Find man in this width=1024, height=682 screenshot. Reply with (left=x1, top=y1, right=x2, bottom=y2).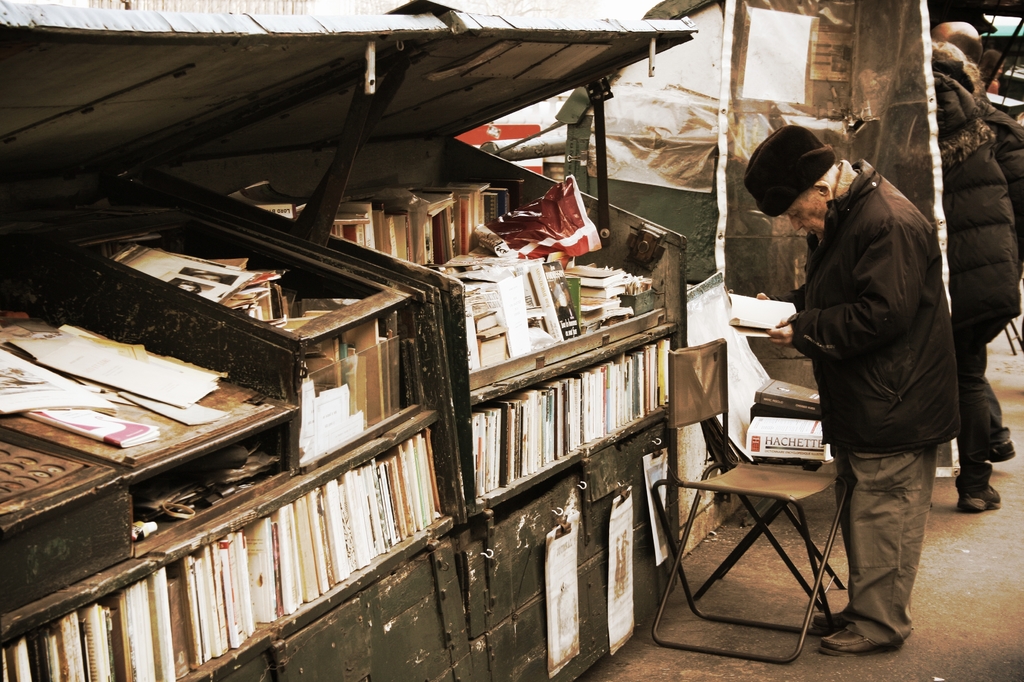
(left=925, top=21, right=983, bottom=77).
